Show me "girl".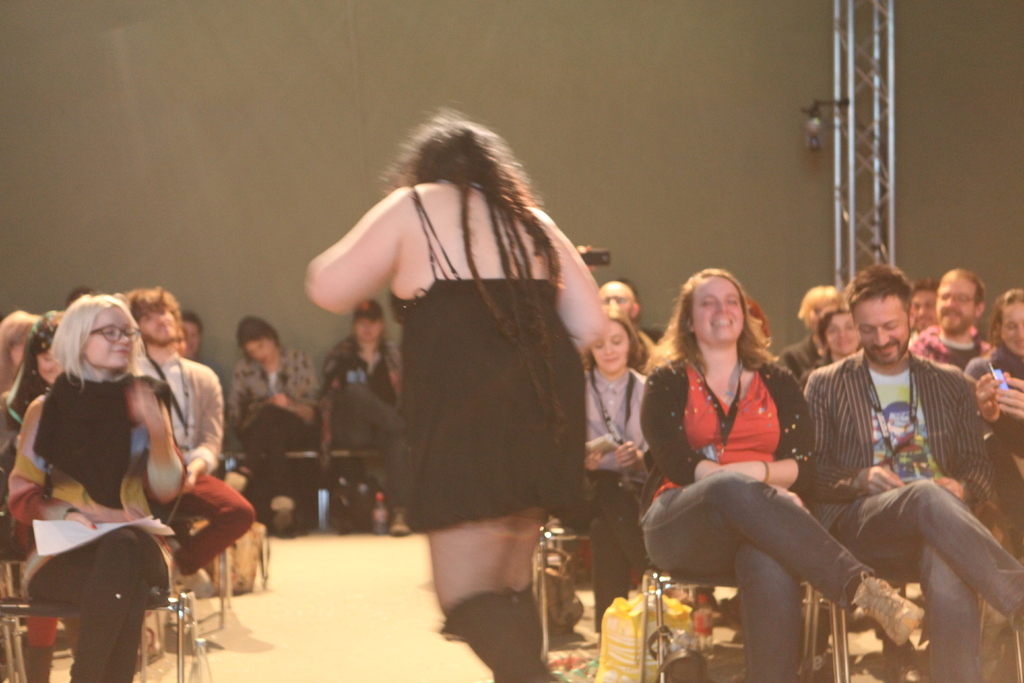
"girl" is here: rect(229, 313, 319, 536).
